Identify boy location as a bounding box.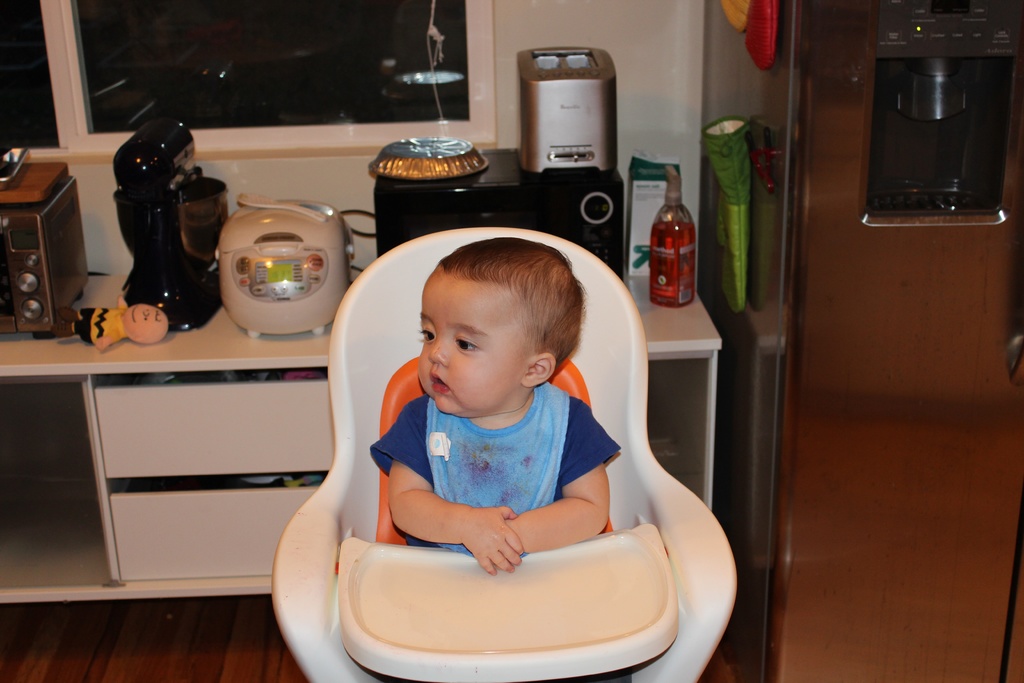
(360, 234, 617, 583).
